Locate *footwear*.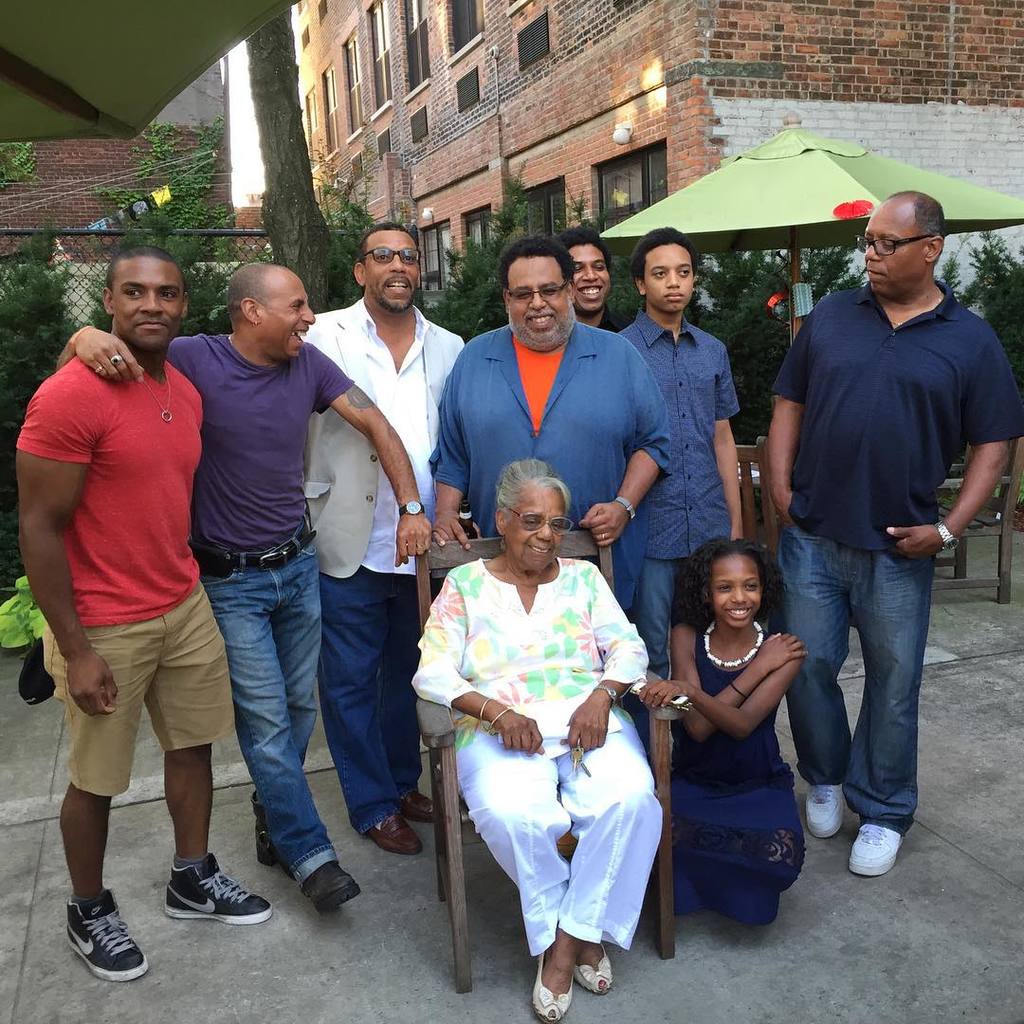
Bounding box: x1=533, y1=938, x2=575, y2=1019.
